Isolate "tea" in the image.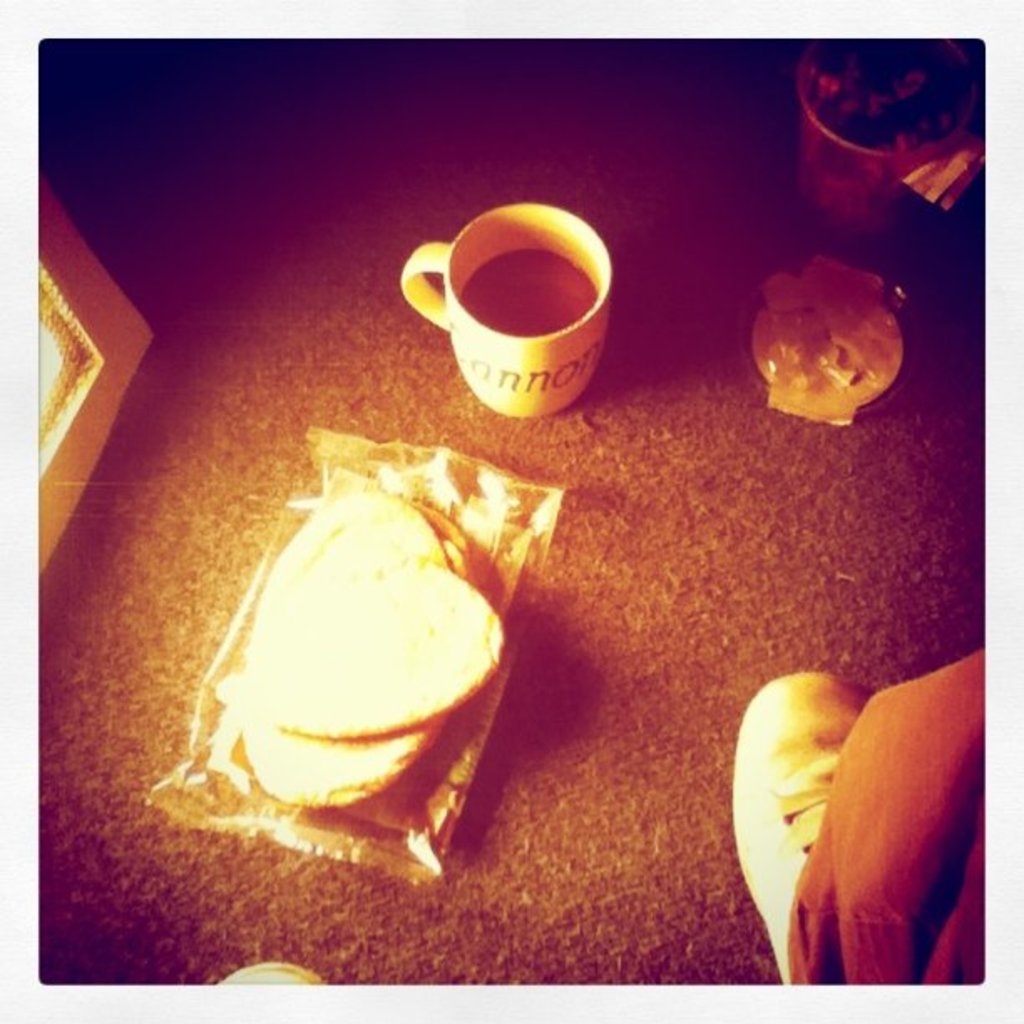
Isolated region: <bbox>455, 256, 597, 338</bbox>.
